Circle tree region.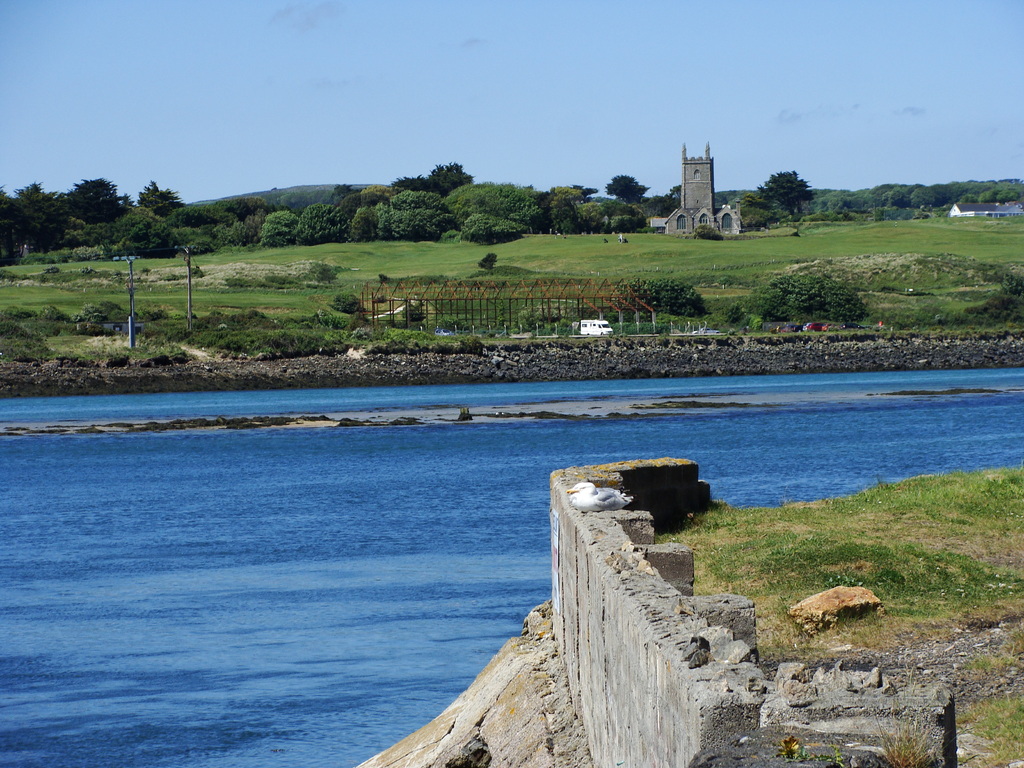
Region: <bbox>753, 164, 816, 223</bbox>.
